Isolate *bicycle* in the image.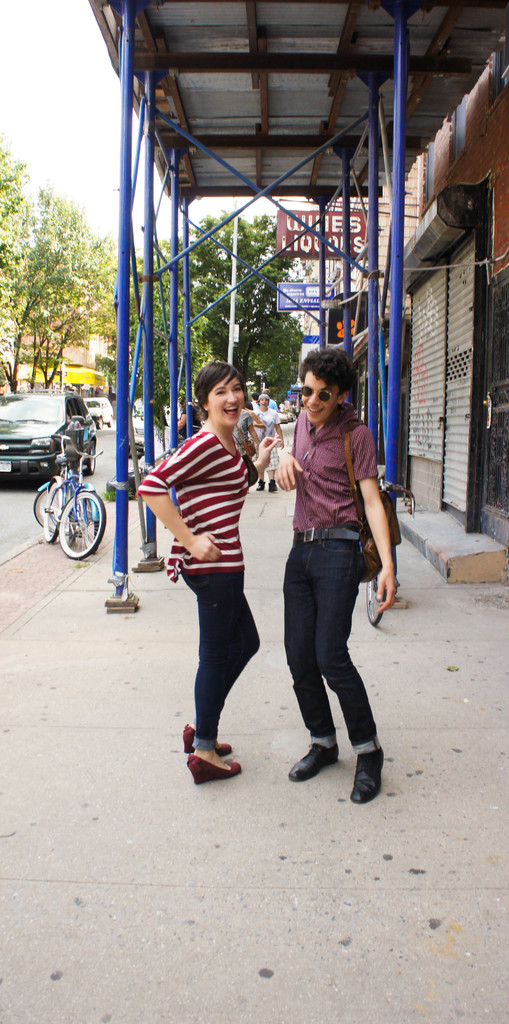
Isolated region: (left=363, top=478, right=417, bottom=625).
